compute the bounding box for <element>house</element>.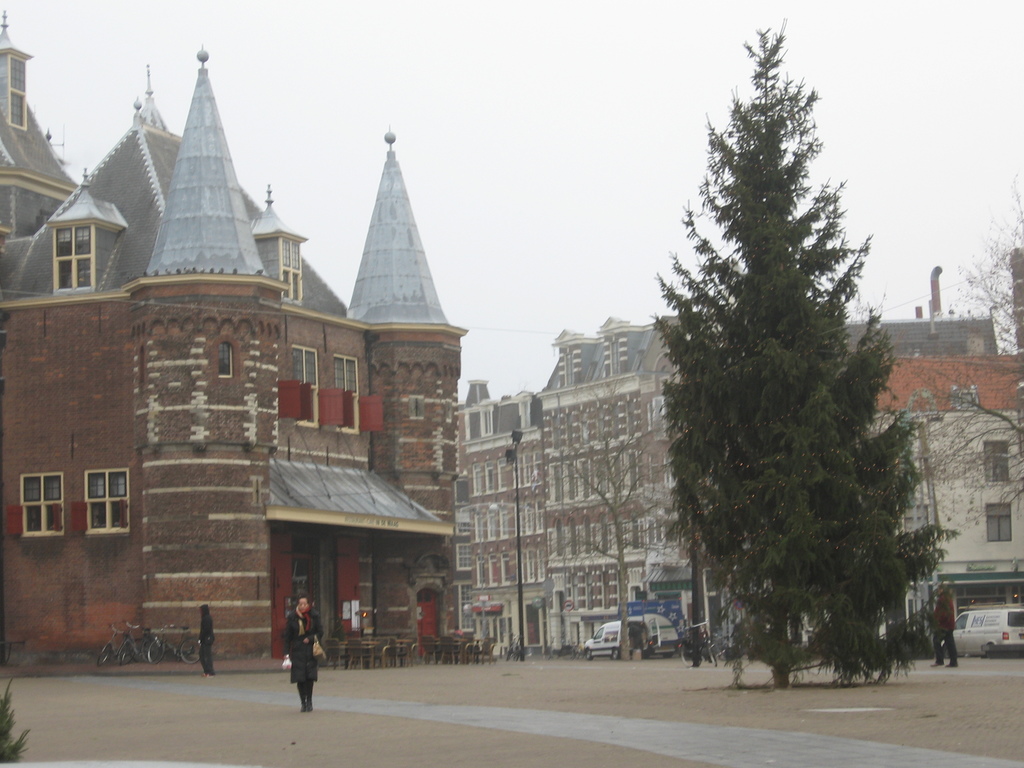
[left=0, top=15, right=465, bottom=655].
